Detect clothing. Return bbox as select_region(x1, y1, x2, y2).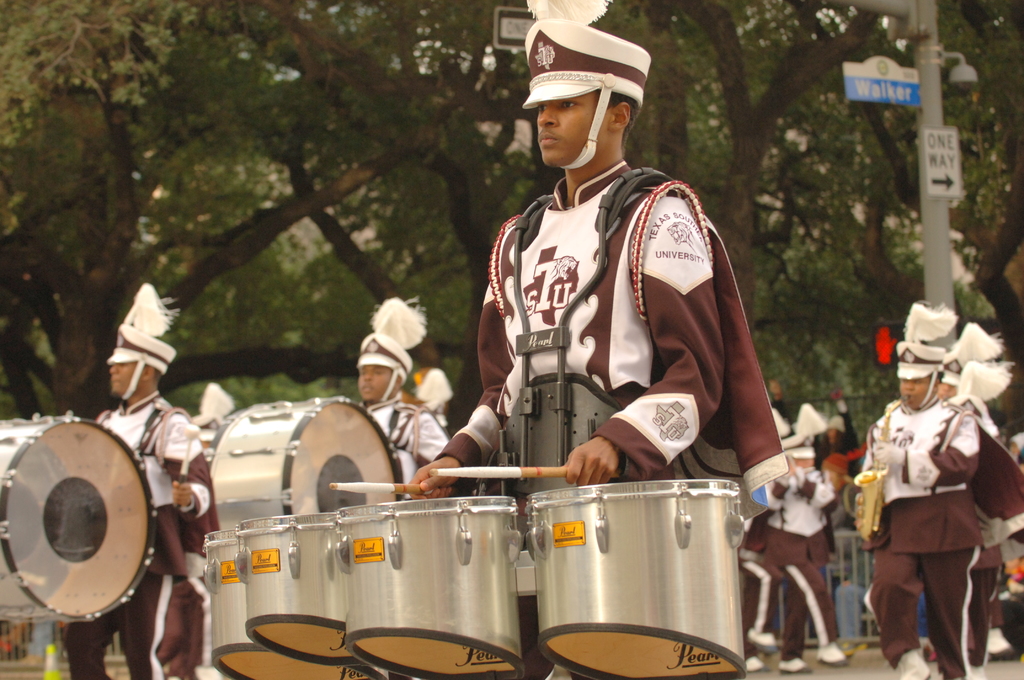
select_region(733, 494, 778, 668).
